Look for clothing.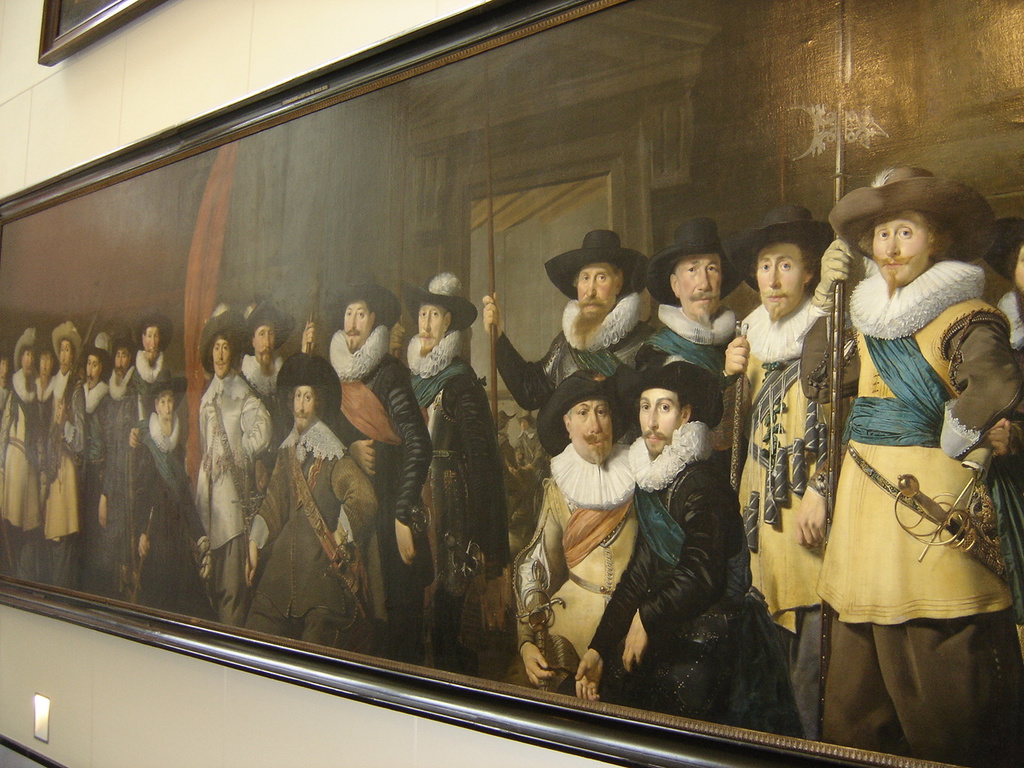
Found: pyautogui.locateOnScreen(51, 362, 110, 557).
